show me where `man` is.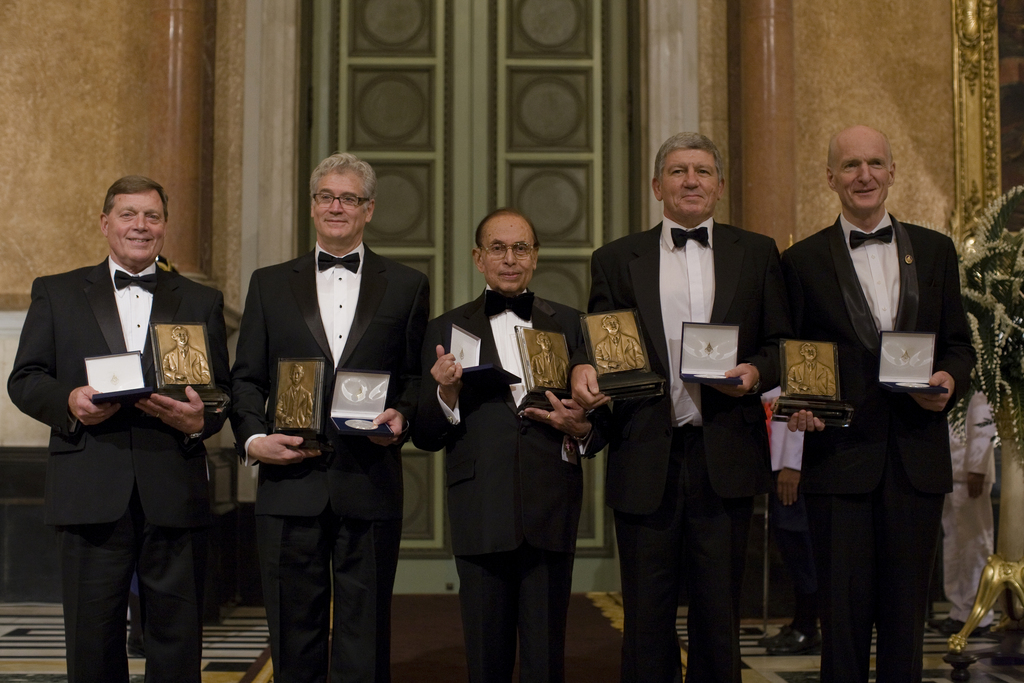
`man` is at [781,122,974,663].
